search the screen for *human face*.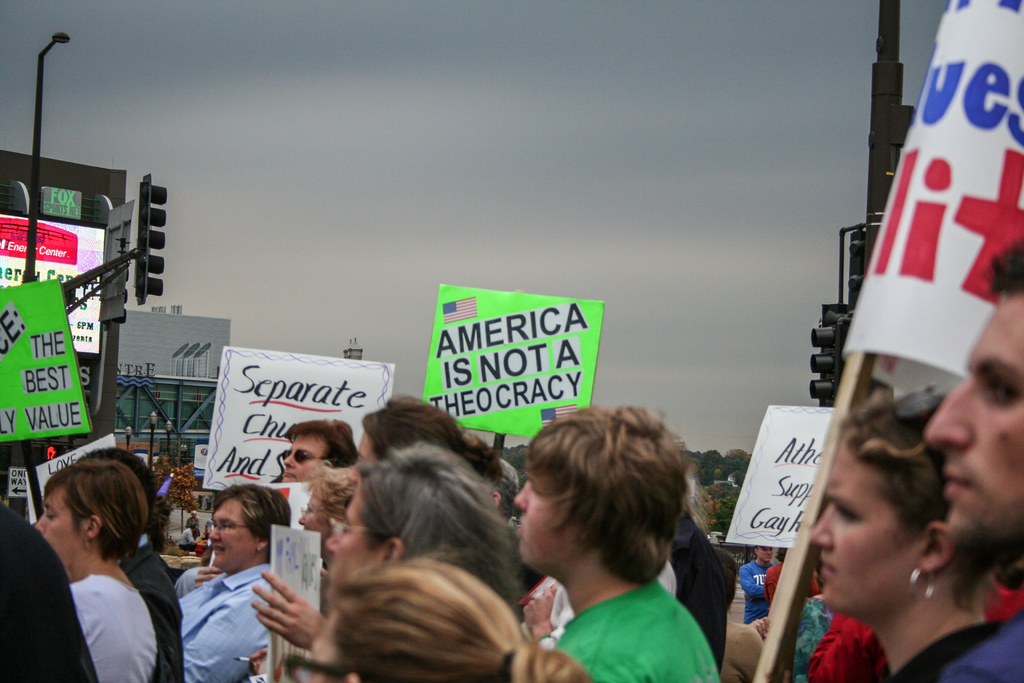
Found at l=284, t=434, r=333, b=484.
